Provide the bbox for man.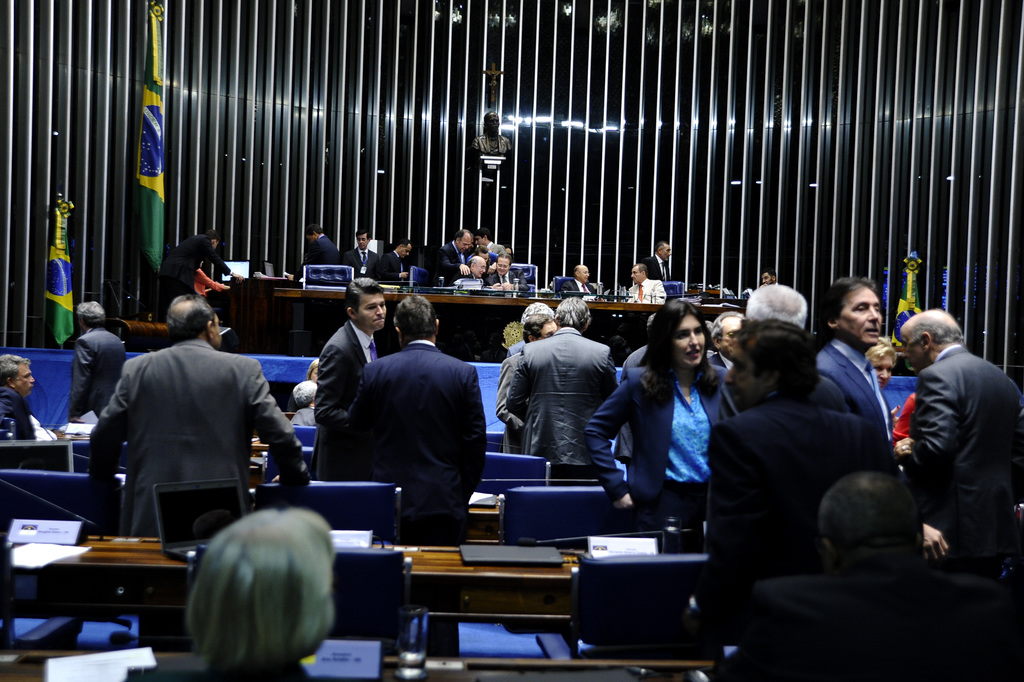
x1=311, y1=280, x2=387, y2=482.
